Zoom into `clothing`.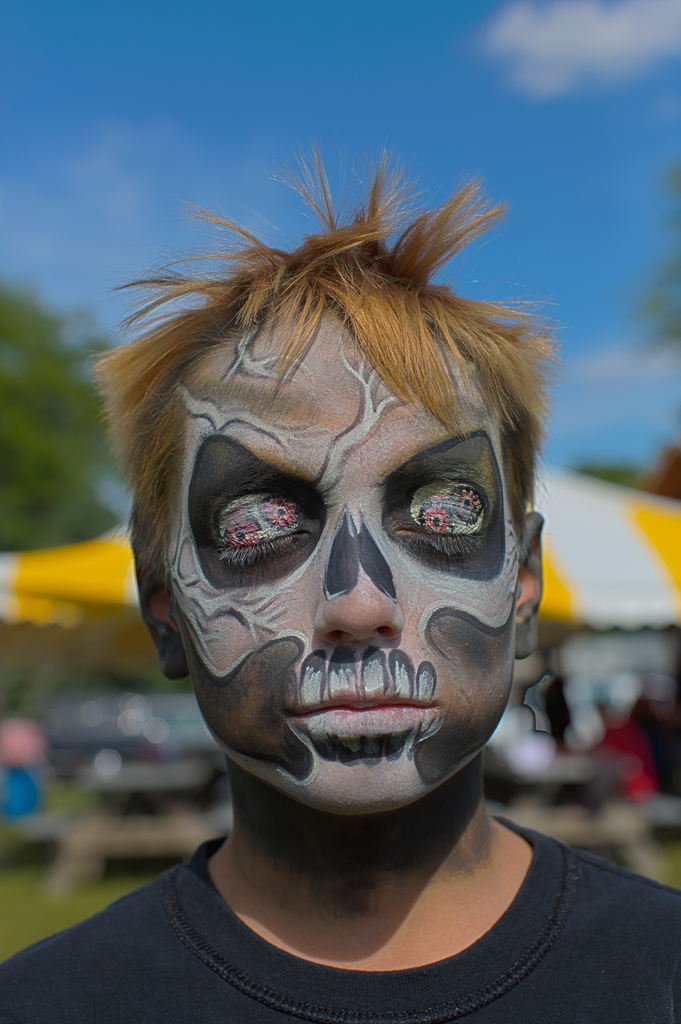
Zoom target: <box>0,807,680,1018</box>.
